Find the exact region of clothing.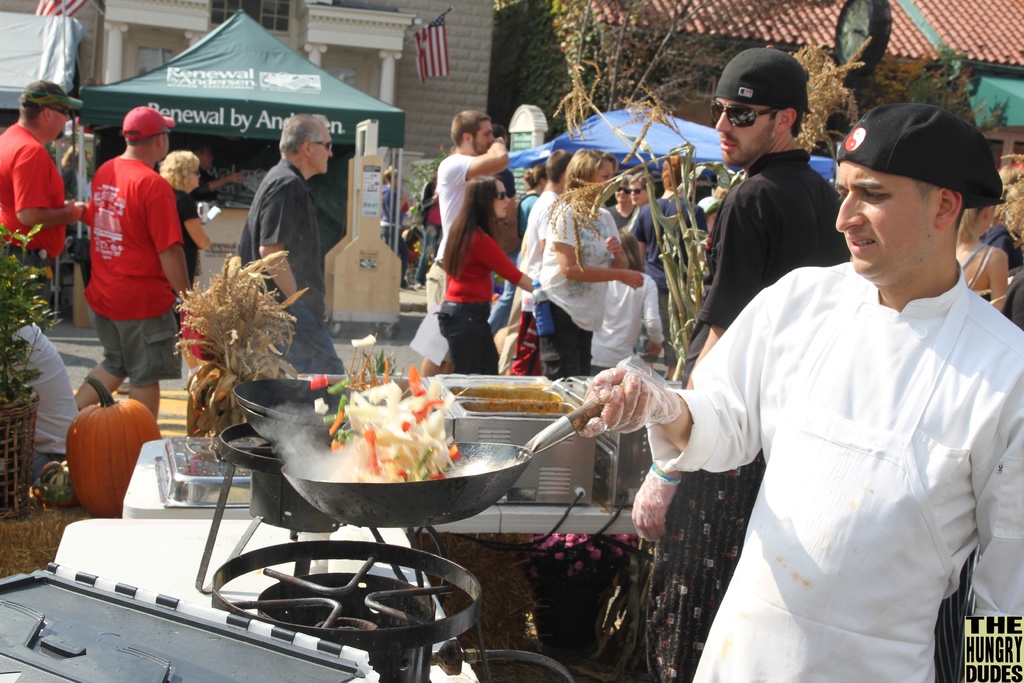
Exact region: x1=175, y1=188, x2=200, y2=279.
